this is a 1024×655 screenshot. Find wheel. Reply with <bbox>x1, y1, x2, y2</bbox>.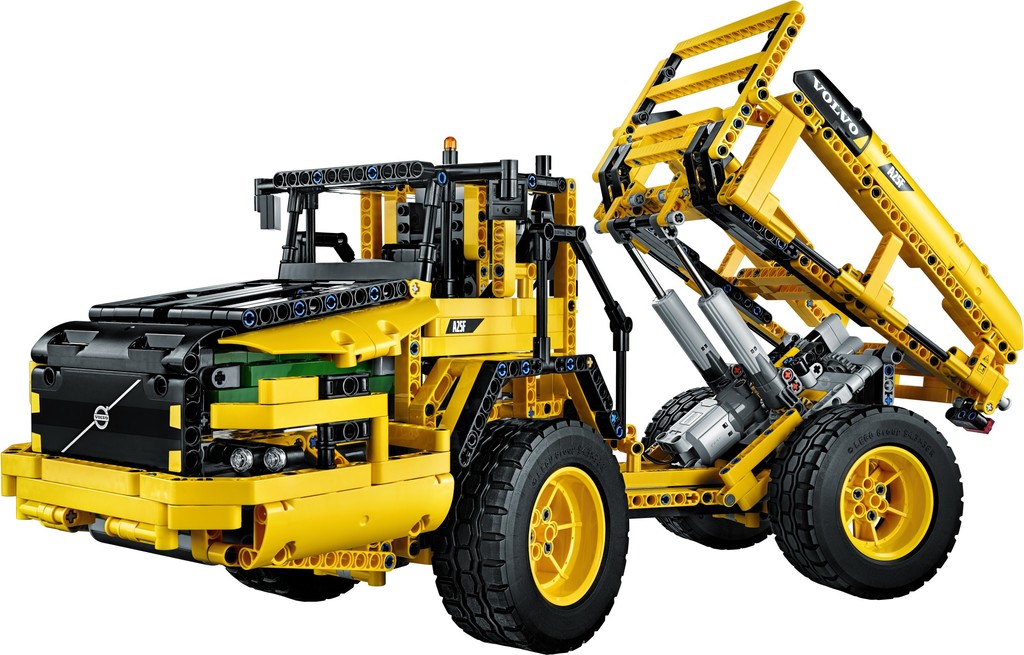
<bbox>436, 419, 627, 654</bbox>.
